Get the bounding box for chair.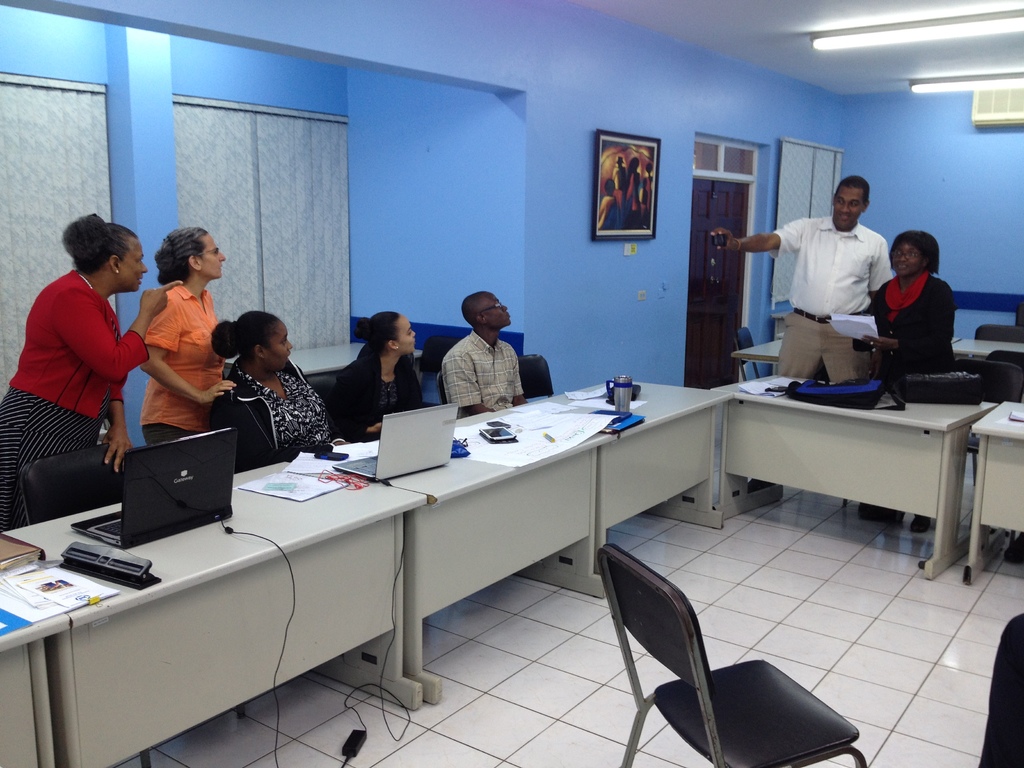
[988, 348, 1023, 398].
